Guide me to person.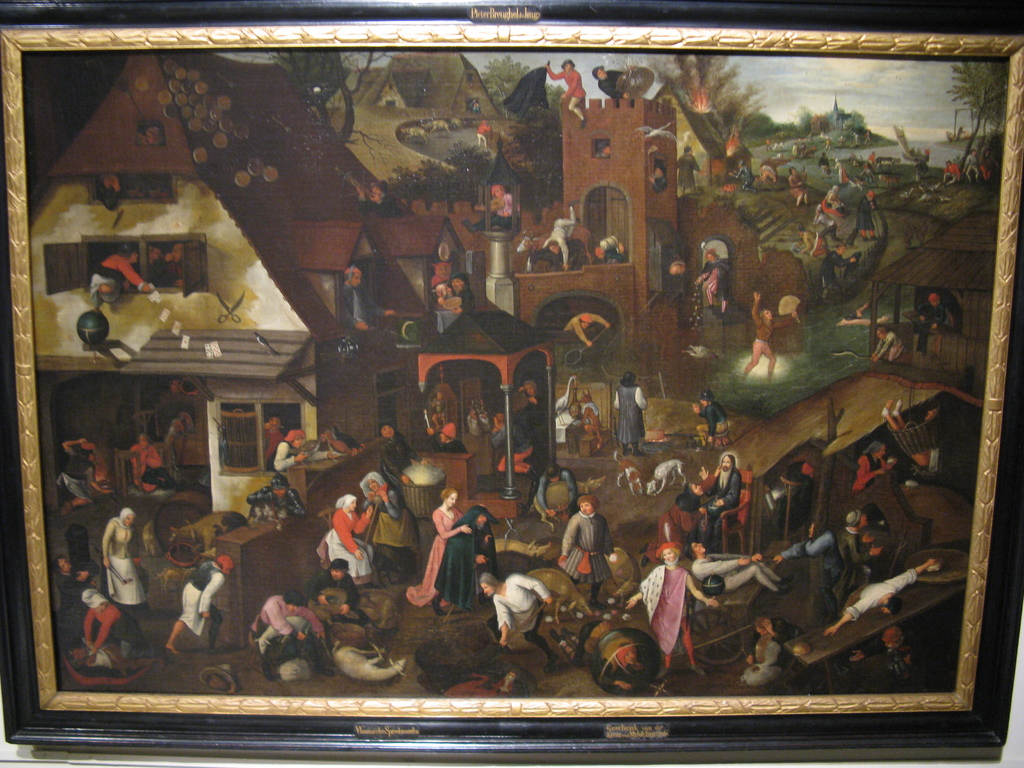
Guidance: select_region(164, 556, 234, 657).
